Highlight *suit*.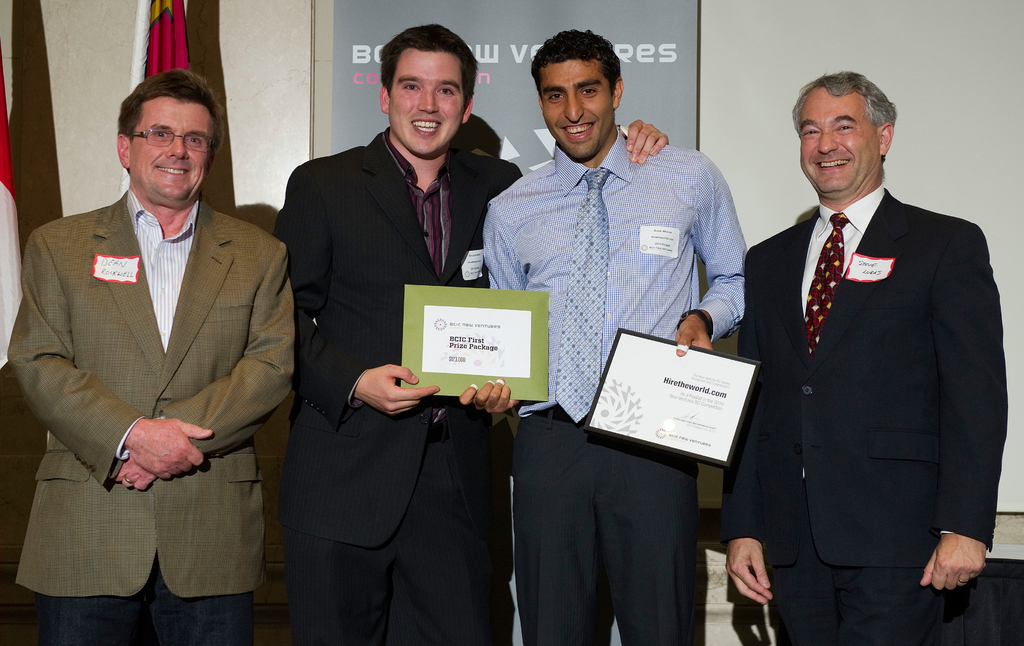
Highlighted region: bbox(2, 175, 314, 642).
